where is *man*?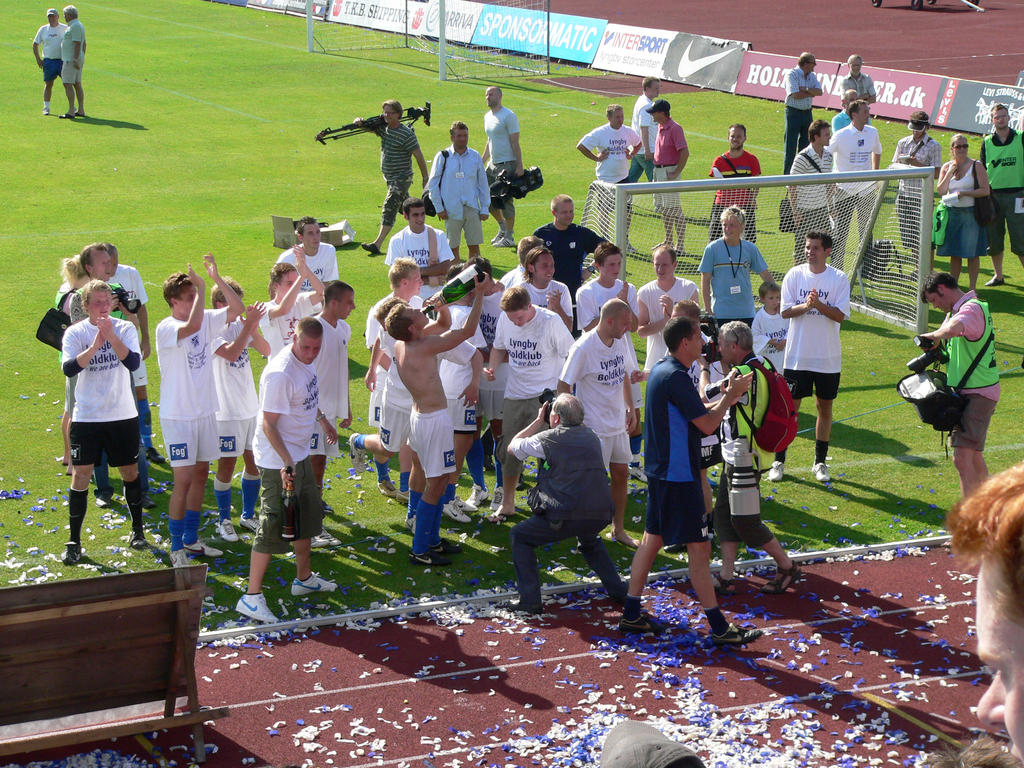
<region>975, 99, 1023, 287</region>.
